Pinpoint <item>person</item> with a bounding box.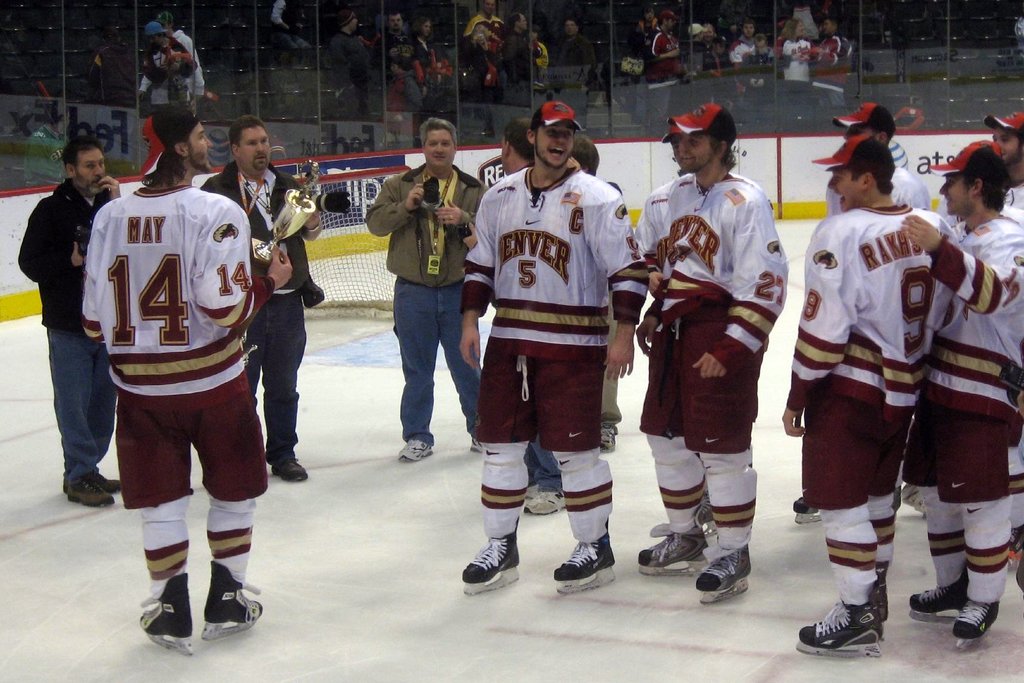
<bbox>682, 19, 703, 73</bbox>.
